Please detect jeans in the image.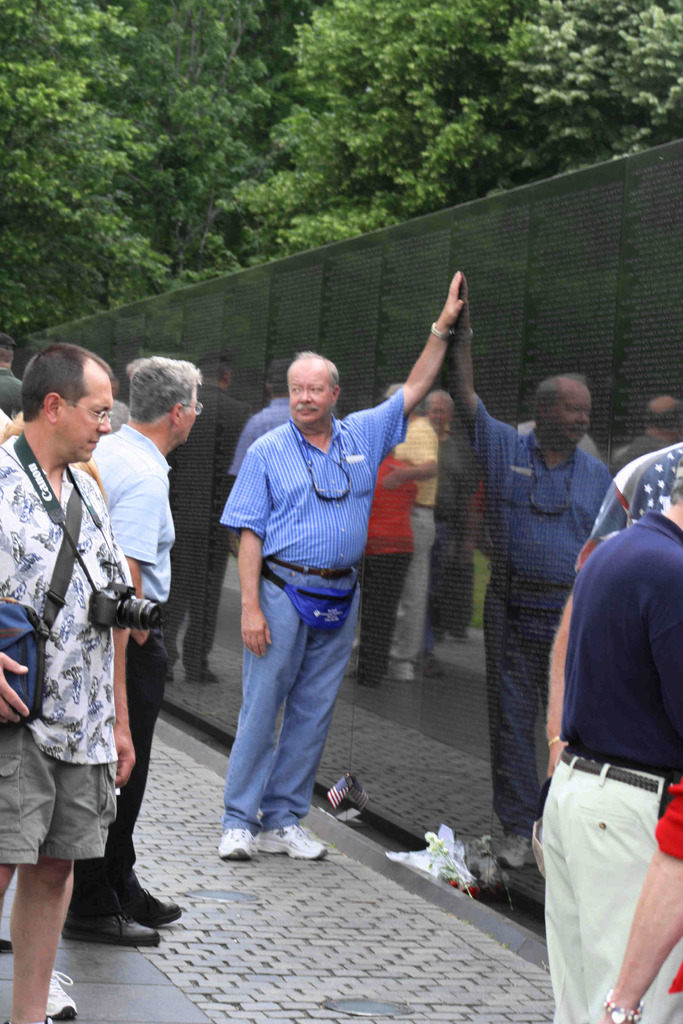
box=[217, 576, 359, 830].
